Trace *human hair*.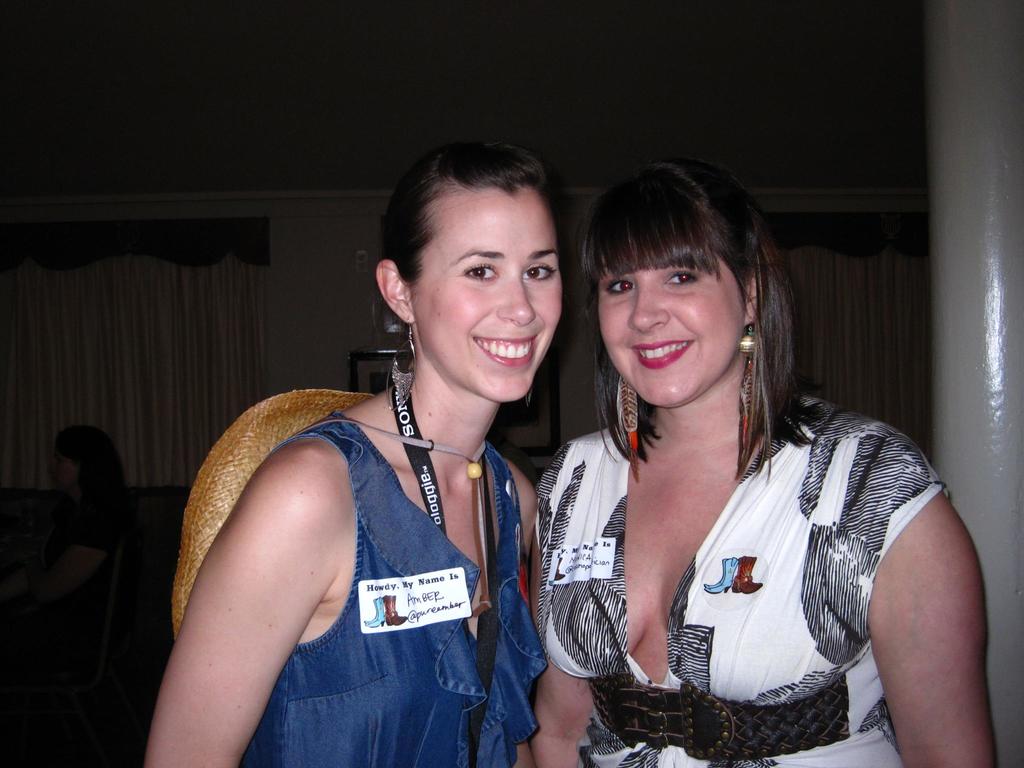
Traced to (568,160,805,476).
